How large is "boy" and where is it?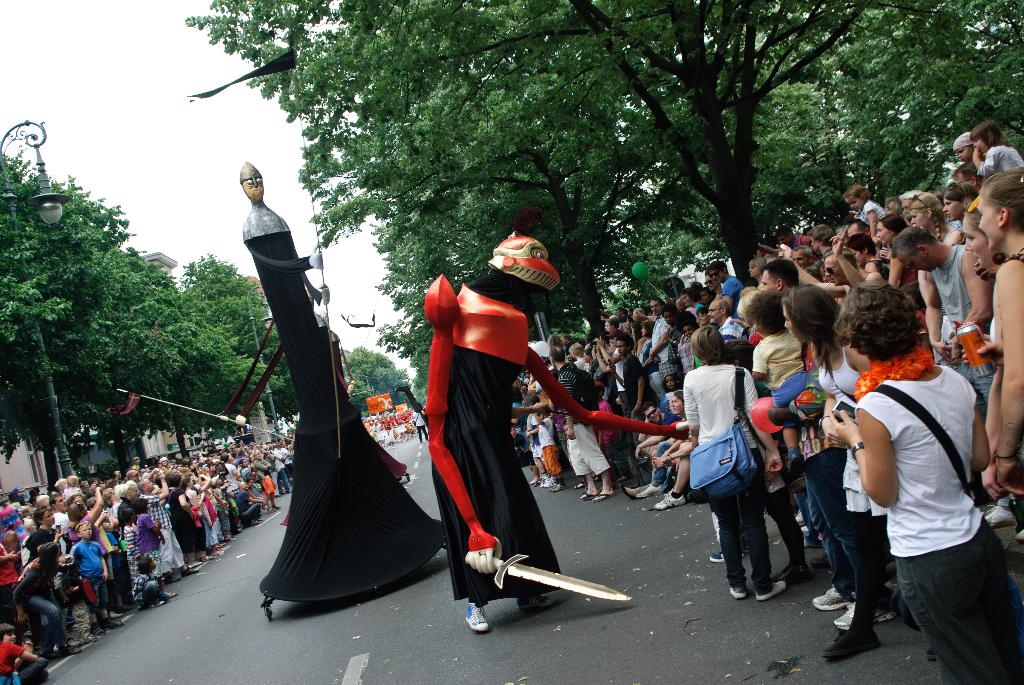
Bounding box: (x1=68, y1=523, x2=124, y2=636).
